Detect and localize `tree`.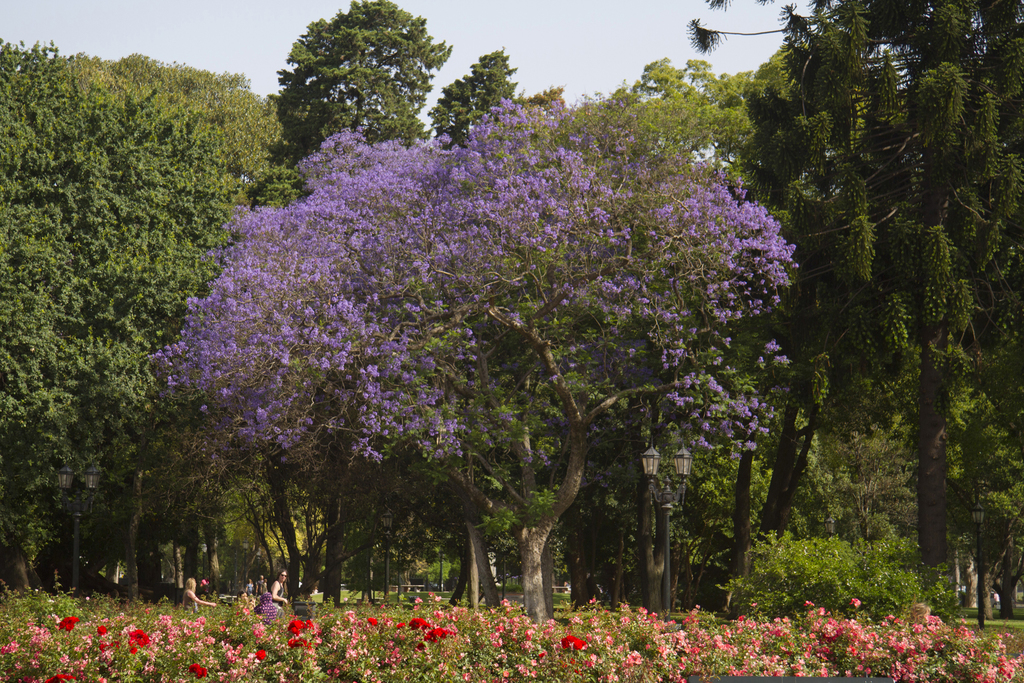
Localized at (103, 42, 310, 587).
